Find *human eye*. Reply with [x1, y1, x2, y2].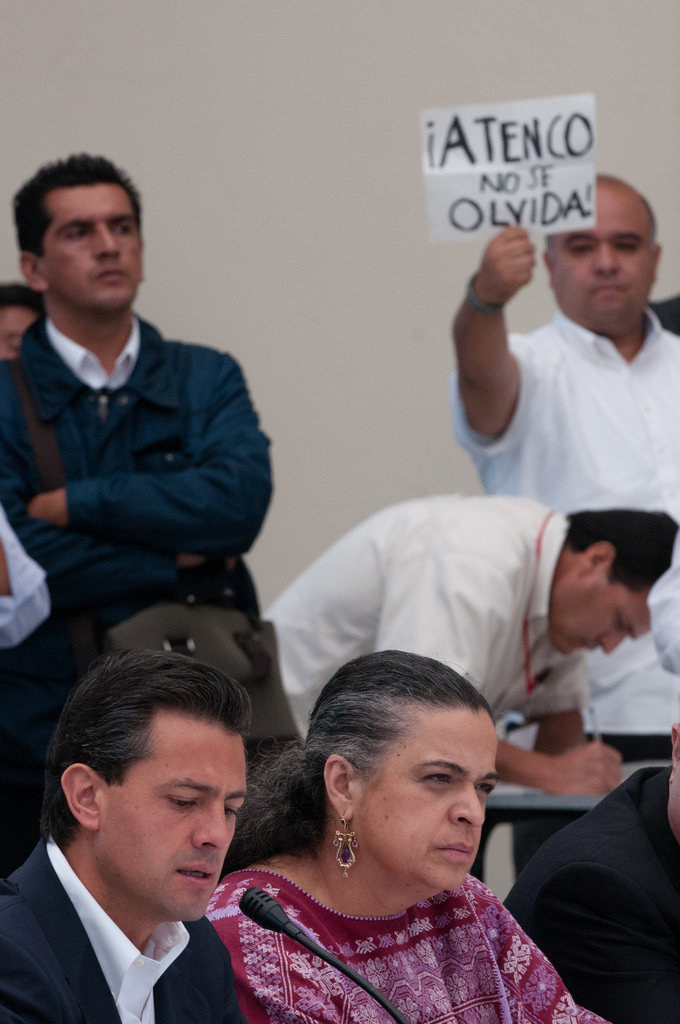
[611, 239, 637, 254].
